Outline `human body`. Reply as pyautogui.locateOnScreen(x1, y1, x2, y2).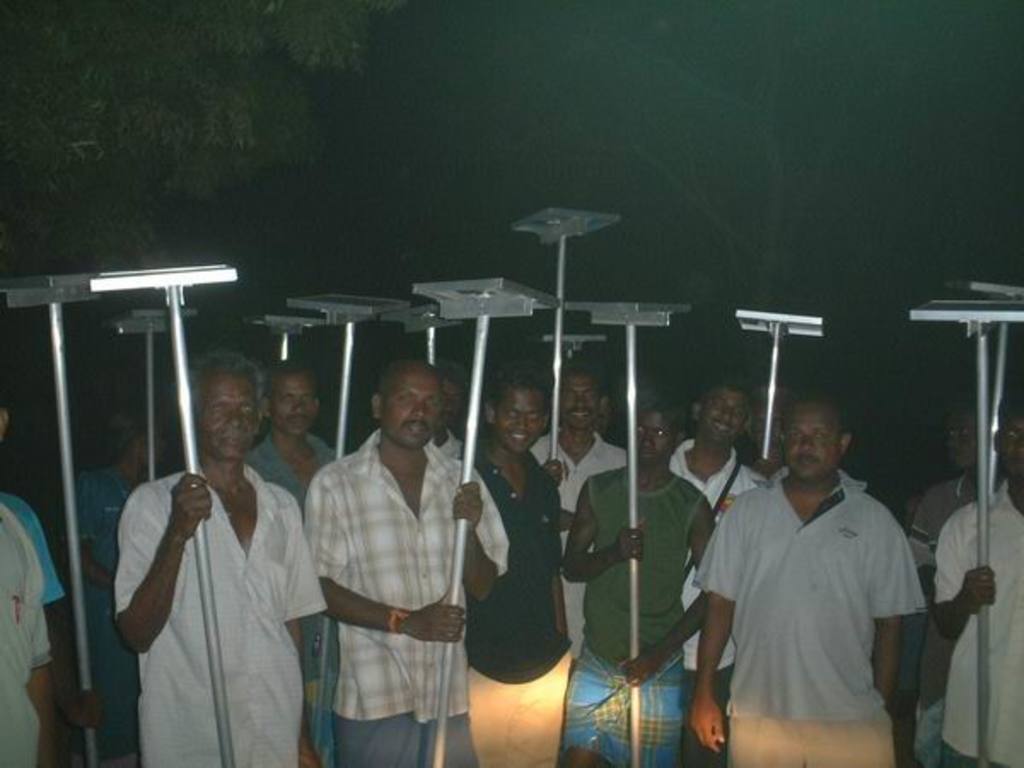
pyautogui.locateOnScreen(905, 468, 988, 765).
